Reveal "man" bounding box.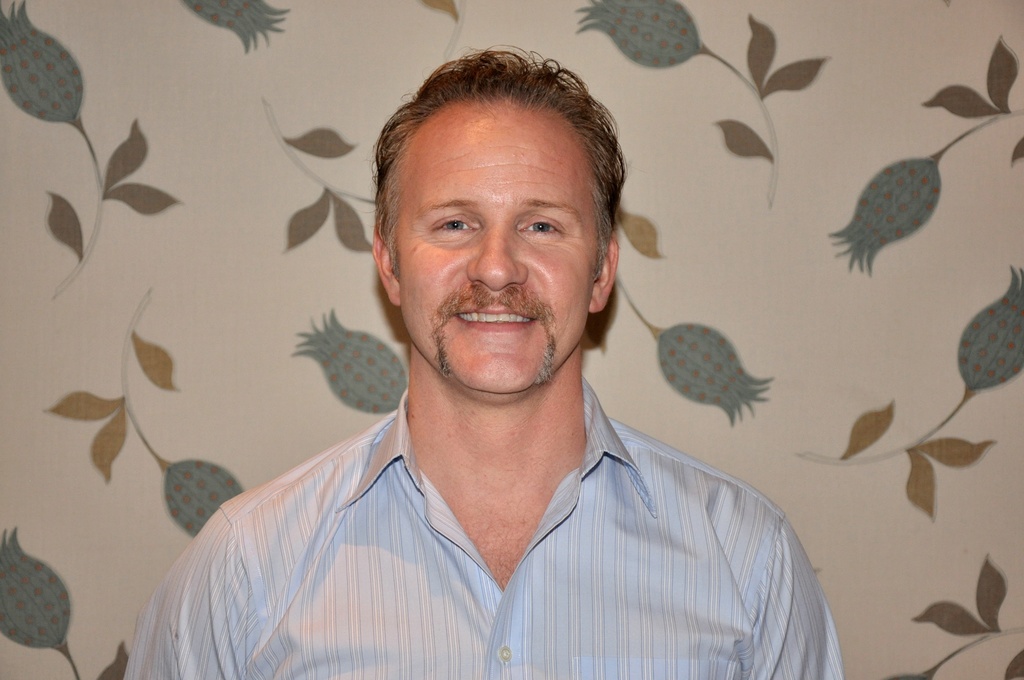
Revealed: <region>152, 76, 839, 665</region>.
